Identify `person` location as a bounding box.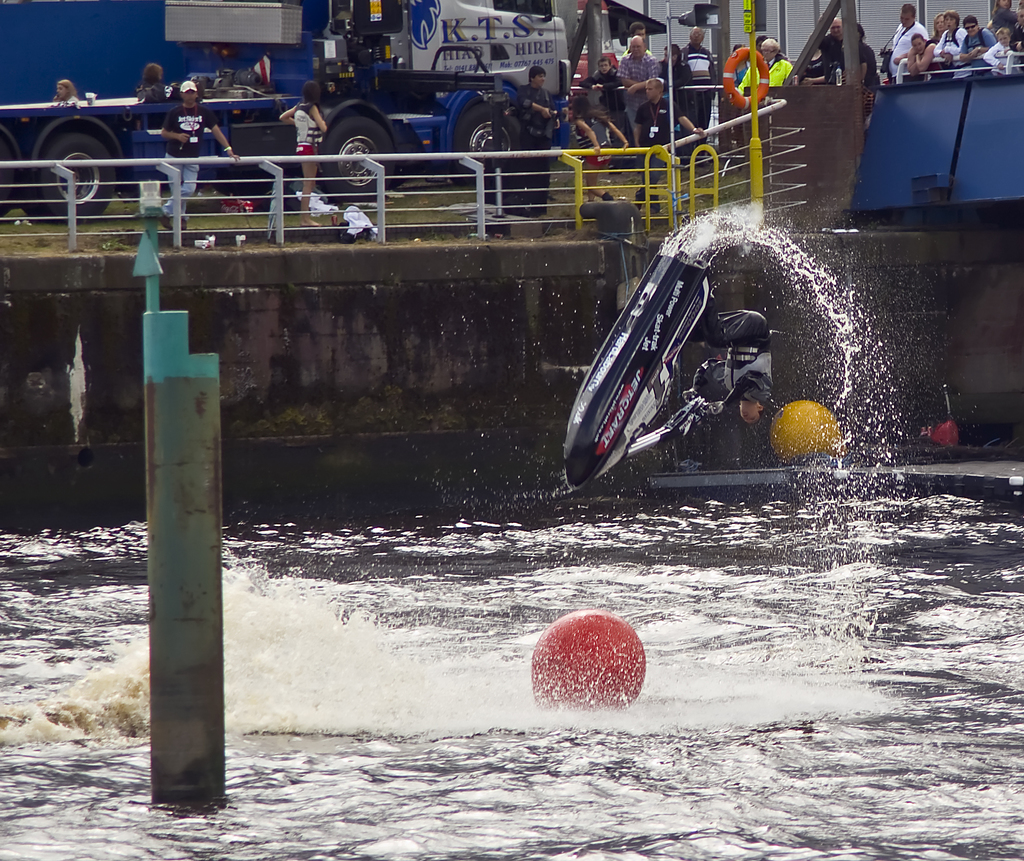
select_region(143, 63, 167, 110).
